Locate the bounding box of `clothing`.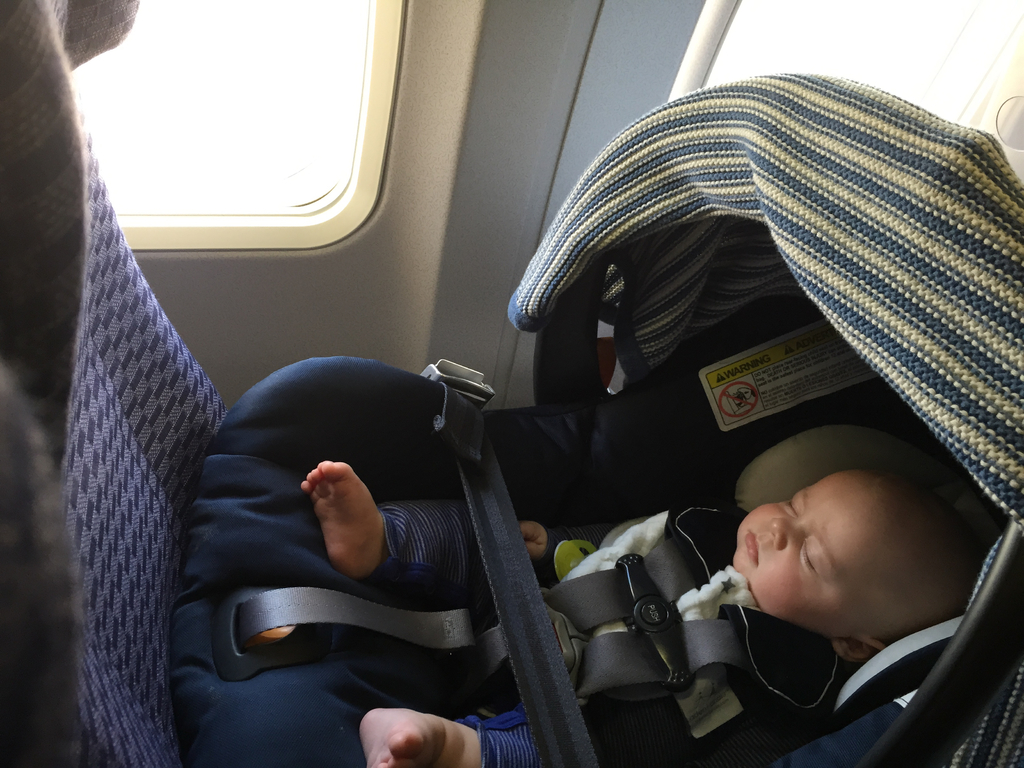
Bounding box: detection(365, 479, 886, 767).
